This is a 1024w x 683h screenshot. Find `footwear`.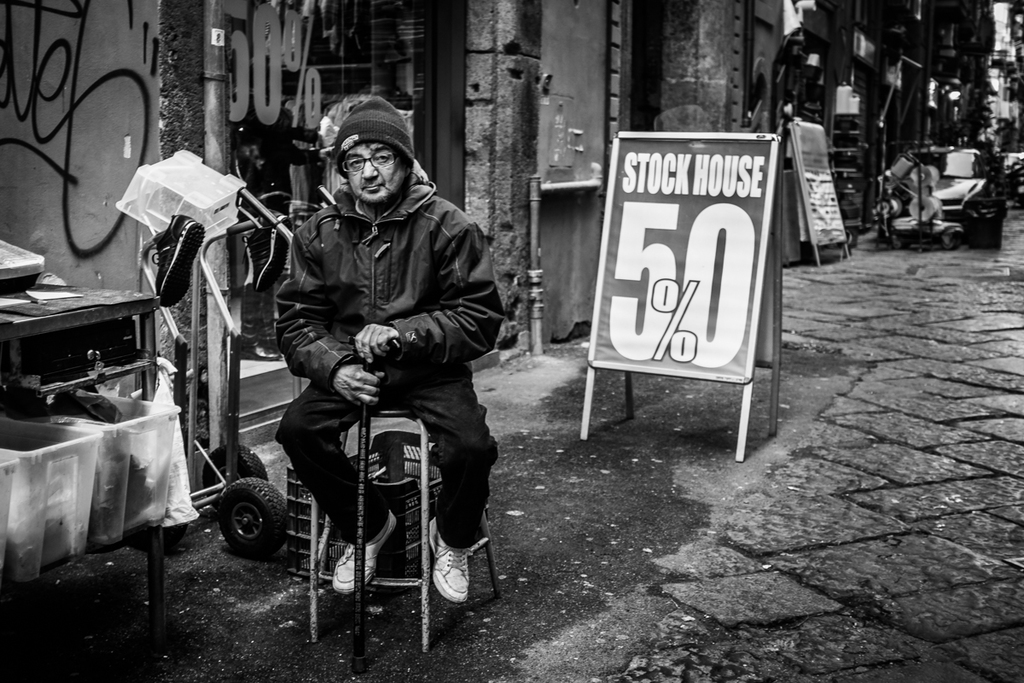
Bounding box: box=[424, 507, 481, 639].
